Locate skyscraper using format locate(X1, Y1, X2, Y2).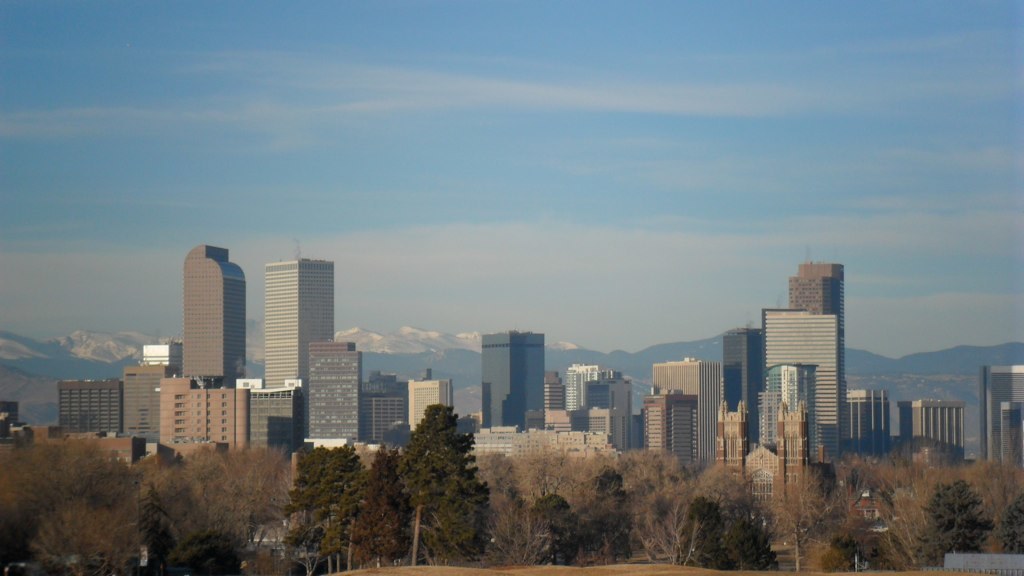
locate(749, 305, 843, 470).
